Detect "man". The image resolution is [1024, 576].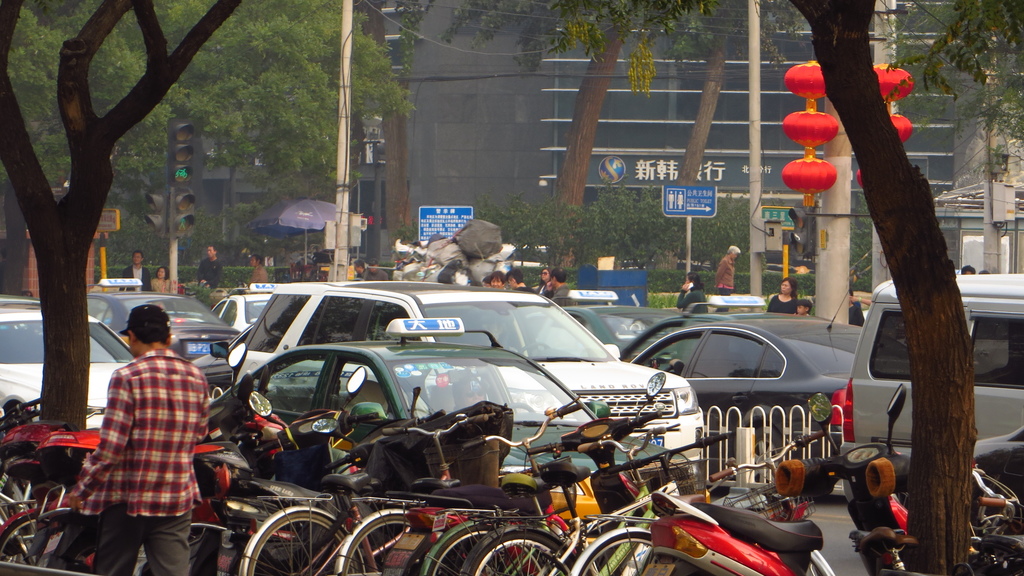
select_region(243, 250, 275, 287).
